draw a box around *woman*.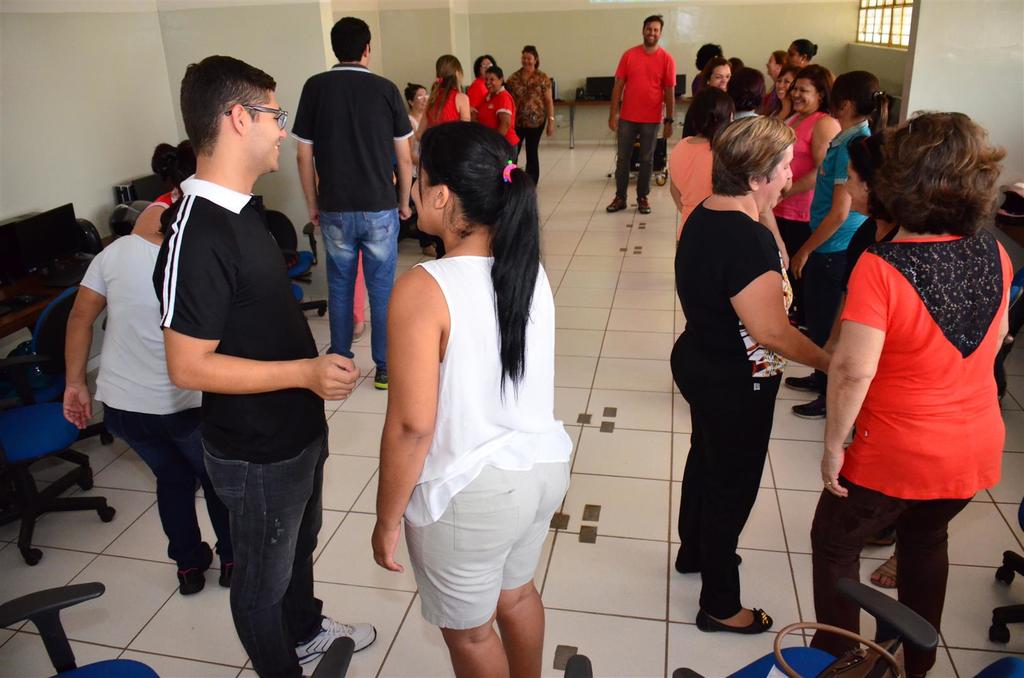
bbox=(788, 70, 885, 420).
